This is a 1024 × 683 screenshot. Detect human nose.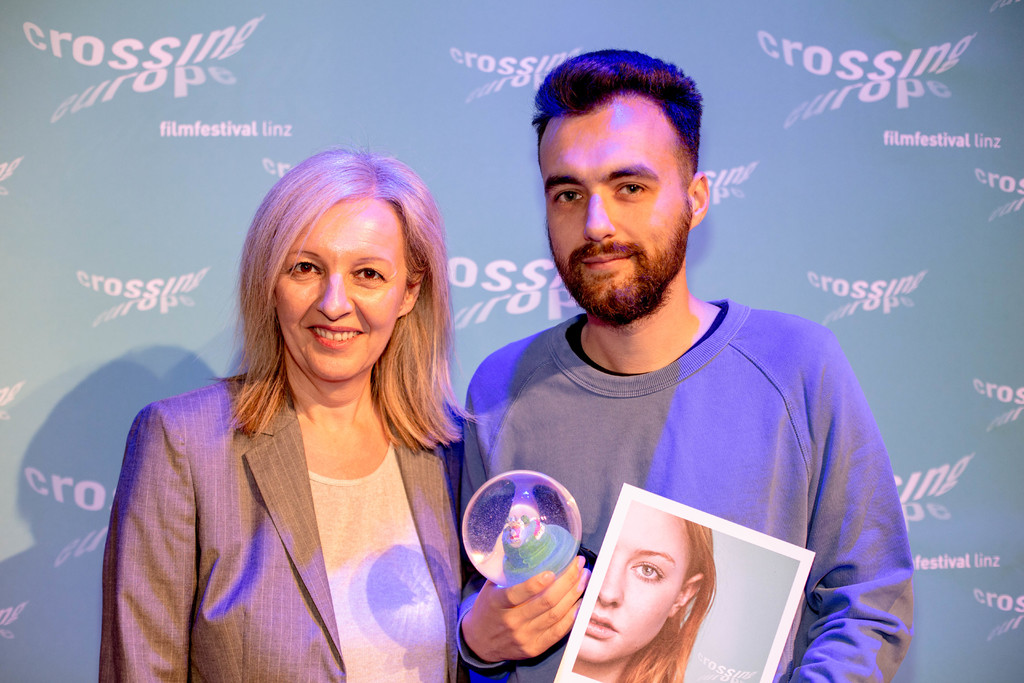
[x1=582, y1=182, x2=614, y2=241].
